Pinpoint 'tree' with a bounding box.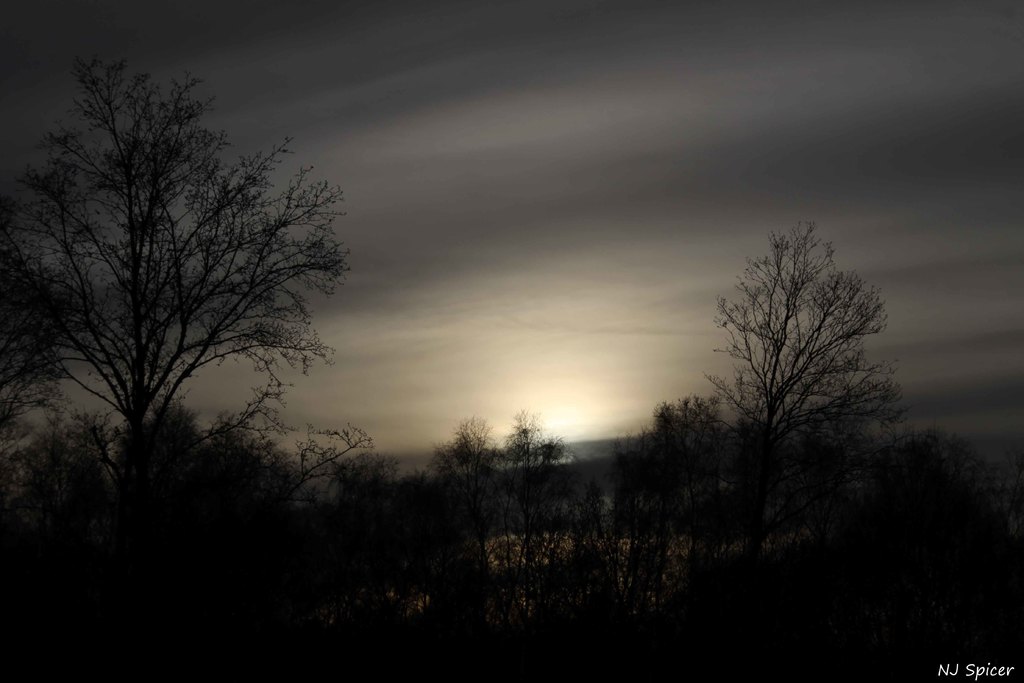
{"left": 701, "top": 219, "right": 908, "bottom": 523}.
